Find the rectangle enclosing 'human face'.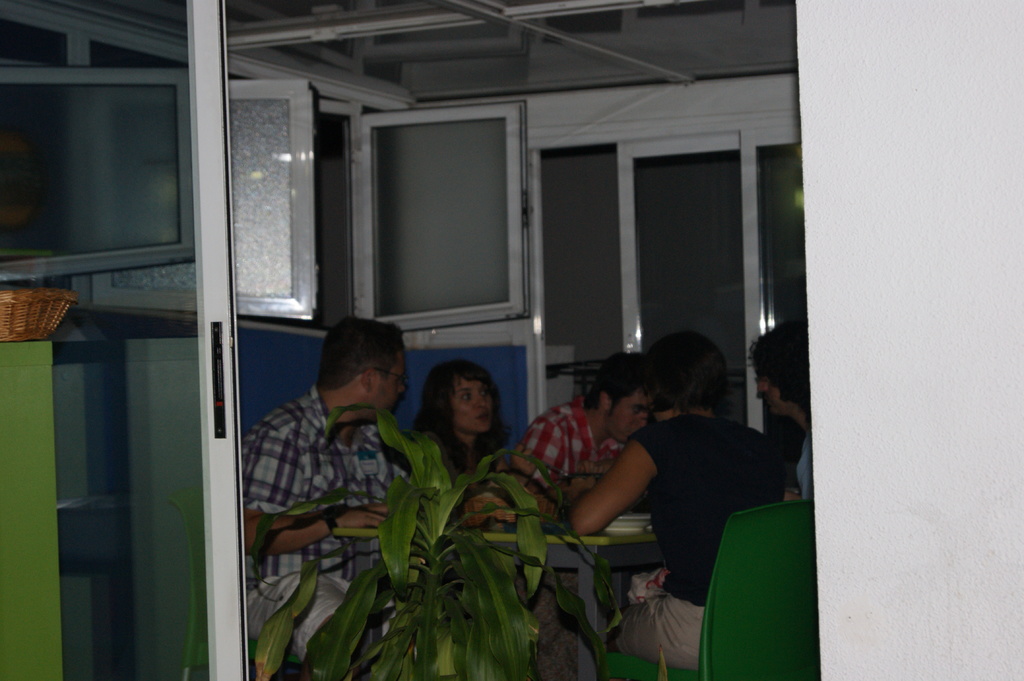
373, 346, 407, 436.
